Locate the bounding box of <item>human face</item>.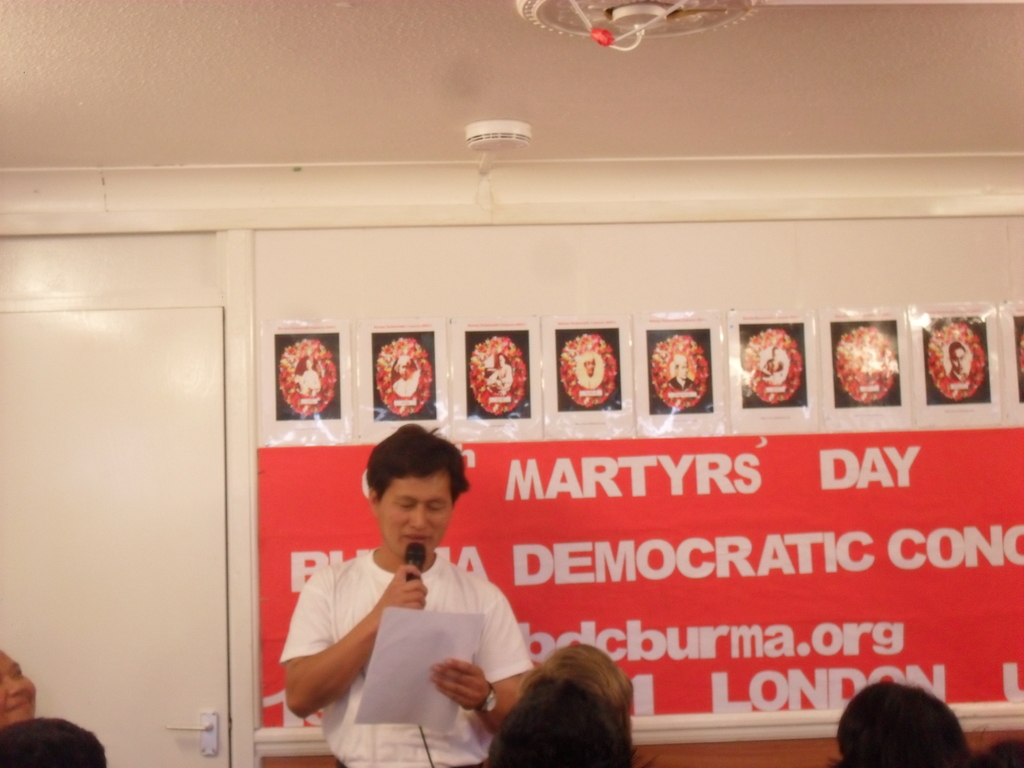
Bounding box: {"left": 769, "top": 356, "right": 780, "bottom": 372}.
